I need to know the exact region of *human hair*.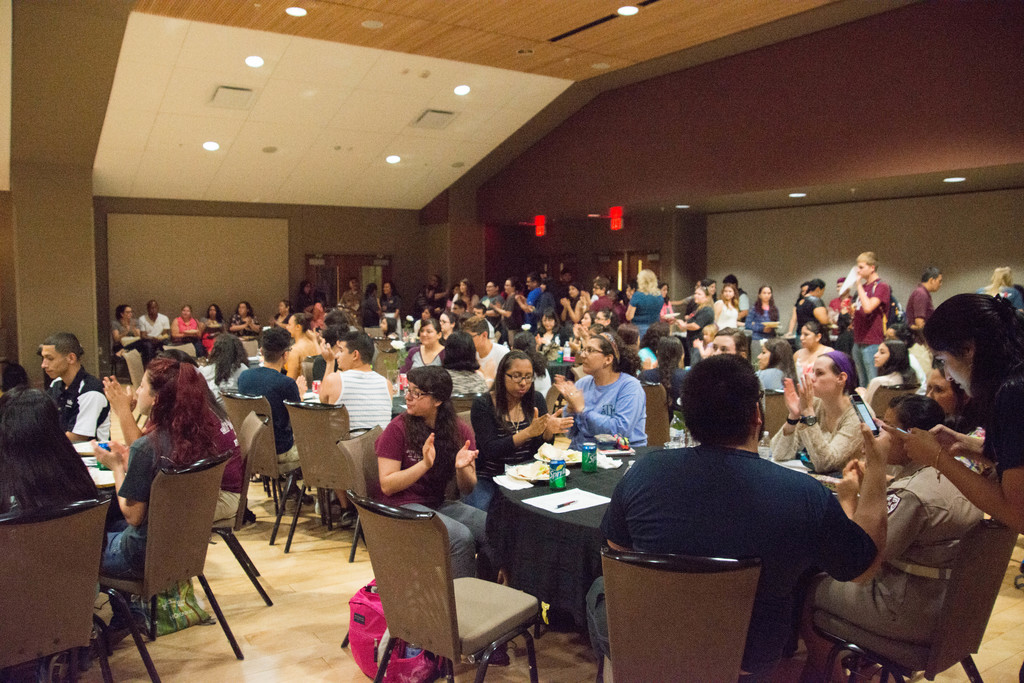
Region: left=600, top=307, right=617, bottom=330.
